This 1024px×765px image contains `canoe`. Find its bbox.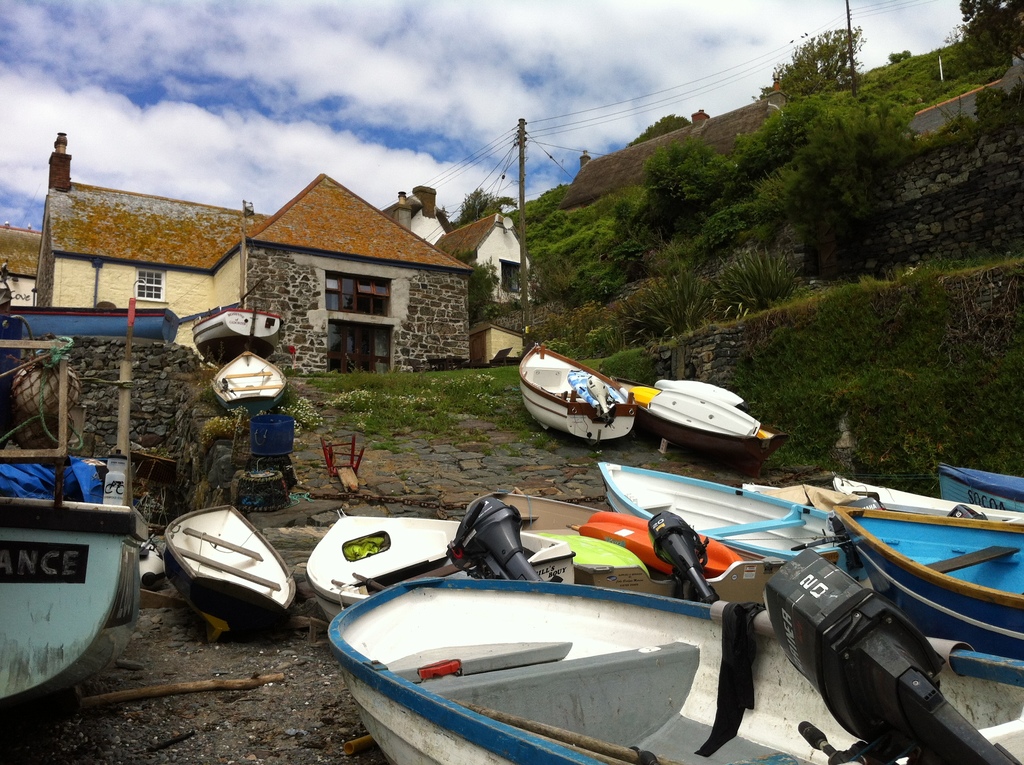
l=215, t=353, r=291, b=418.
